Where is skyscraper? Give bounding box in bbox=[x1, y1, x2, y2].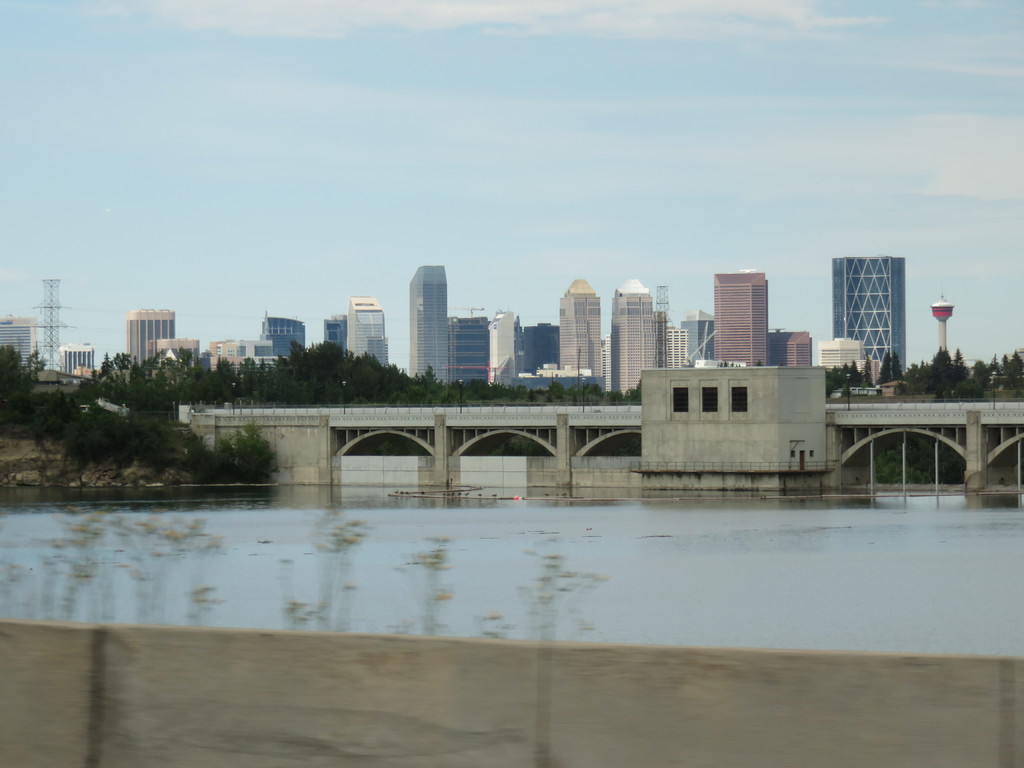
bbox=[214, 335, 241, 372].
